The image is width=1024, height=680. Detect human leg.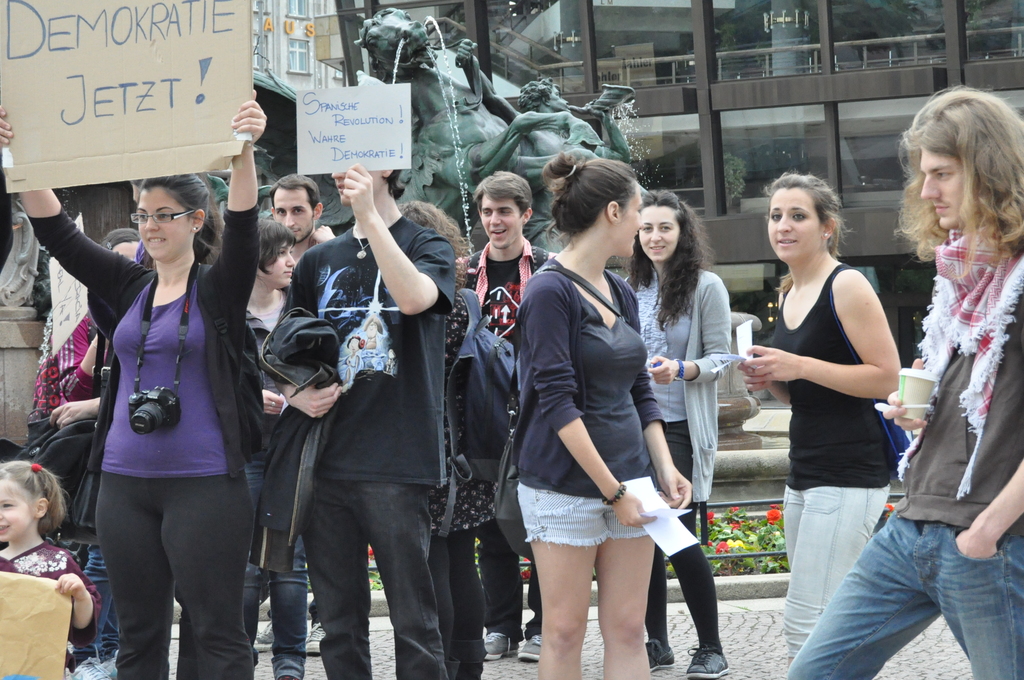
Detection: Rect(153, 462, 254, 679).
